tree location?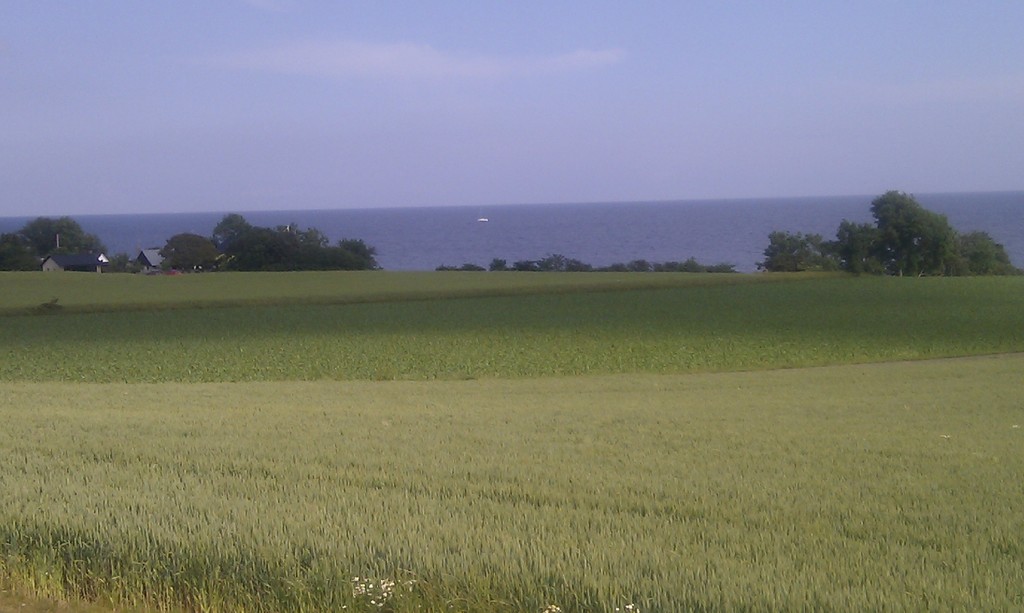
[left=955, top=227, right=1023, bottom=275]
